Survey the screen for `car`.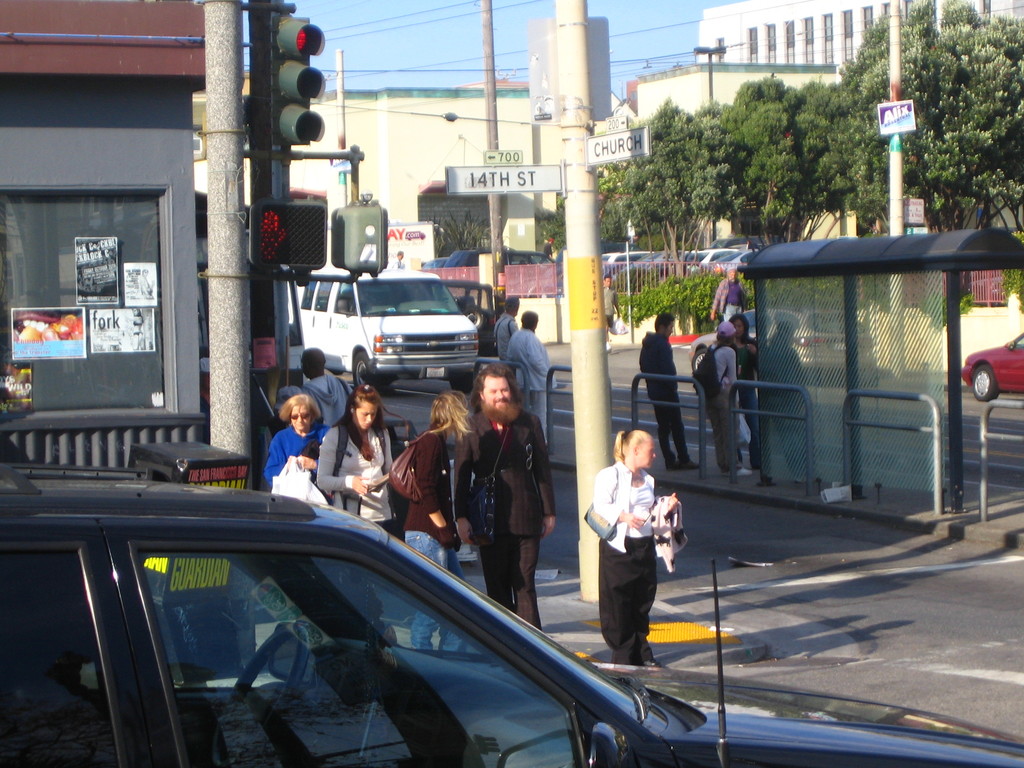
Survey found: 963:331:1023:396.
